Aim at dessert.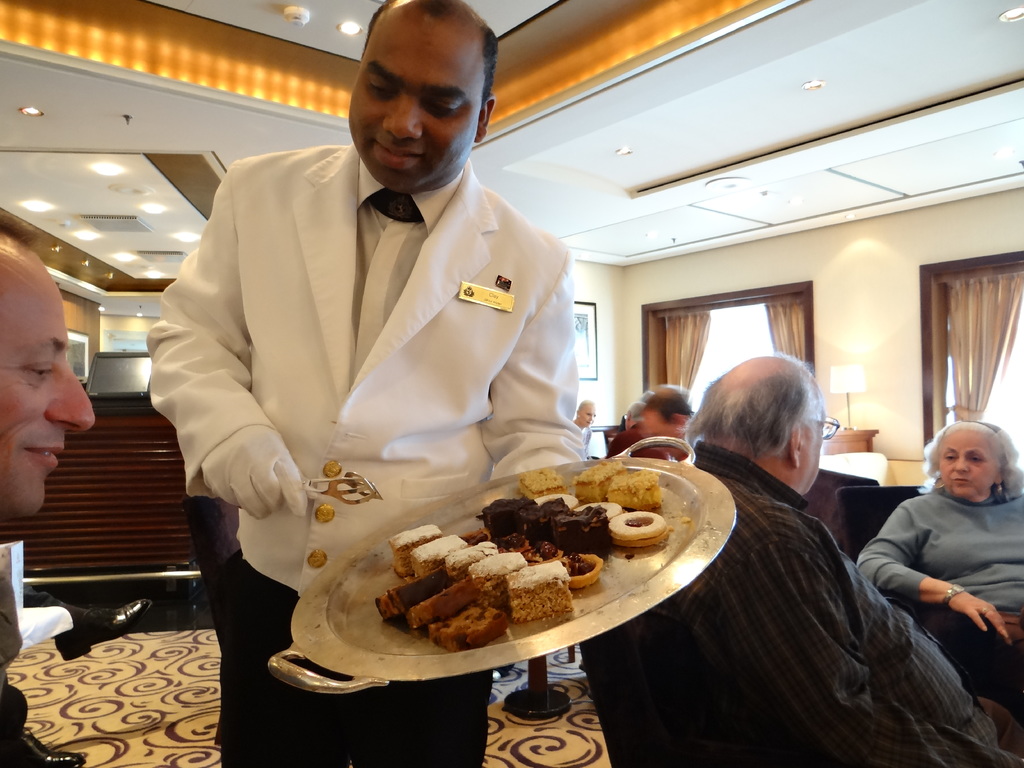
Aimed at box=[342, 486, 742, 694].
